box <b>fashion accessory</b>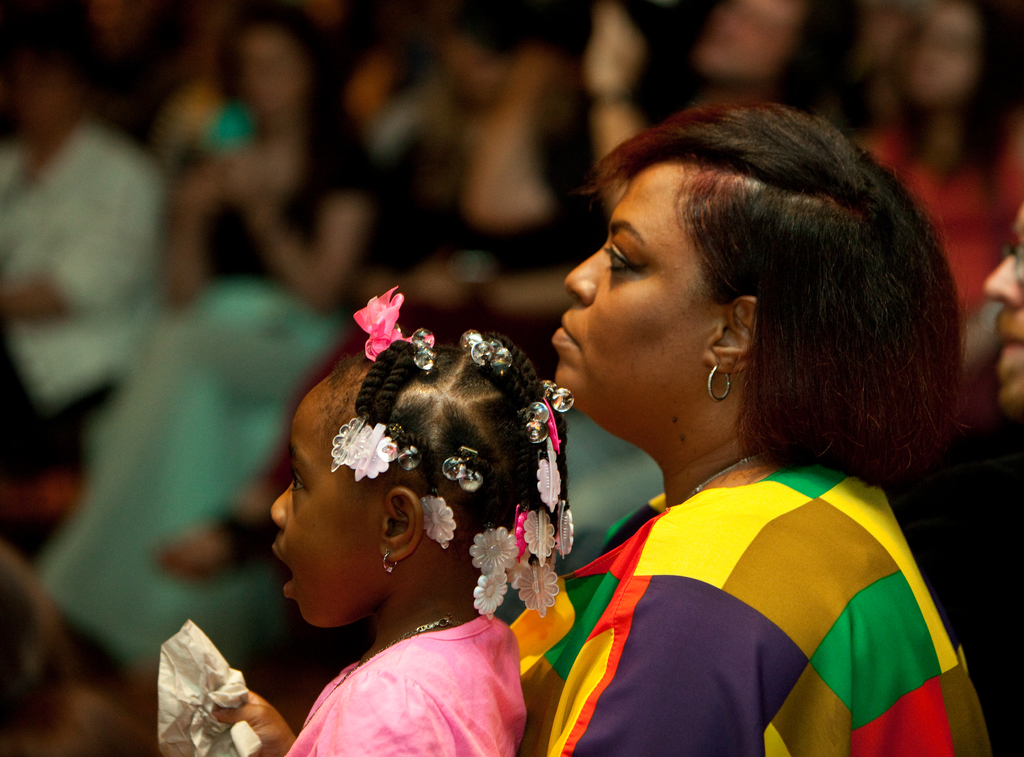
box=[378, 549, 399, 578]
